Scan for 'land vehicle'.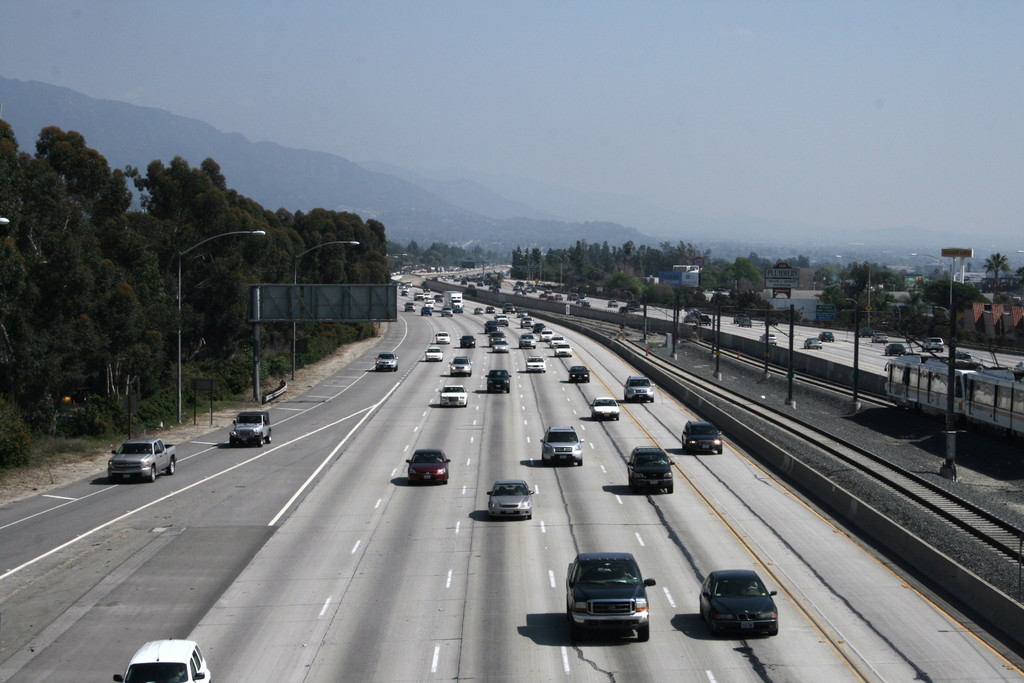
Scan result: 758/332/777/346.
